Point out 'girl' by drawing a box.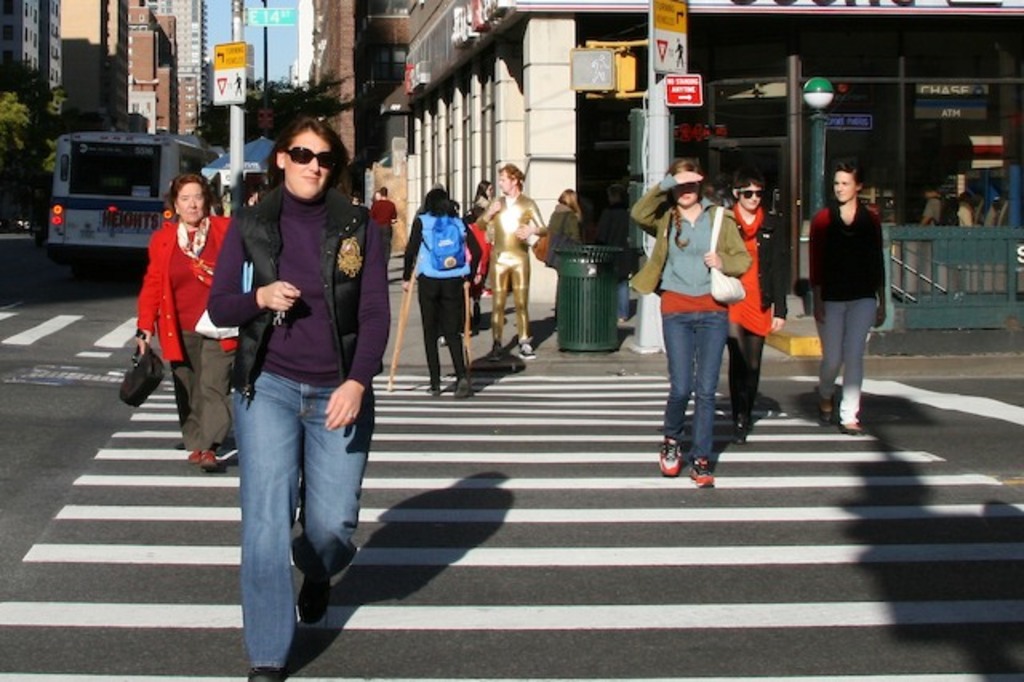
x1=539, y1=183, x2=598, y2=328.
